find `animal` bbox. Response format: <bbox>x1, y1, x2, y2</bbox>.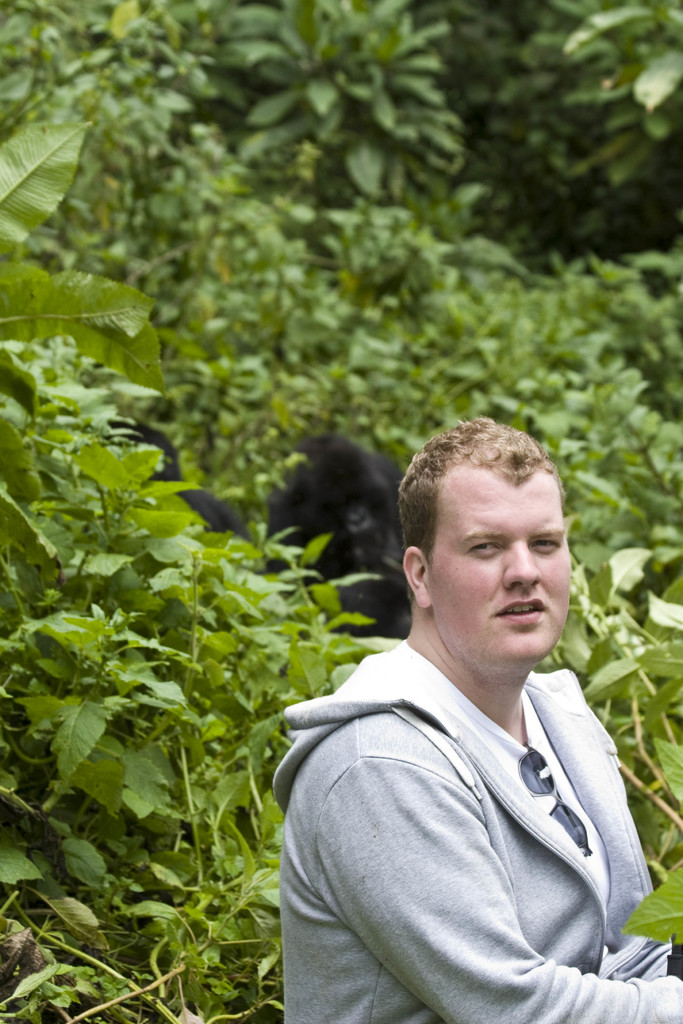
<bbox>135, 440, 403, 633</bbox>.
